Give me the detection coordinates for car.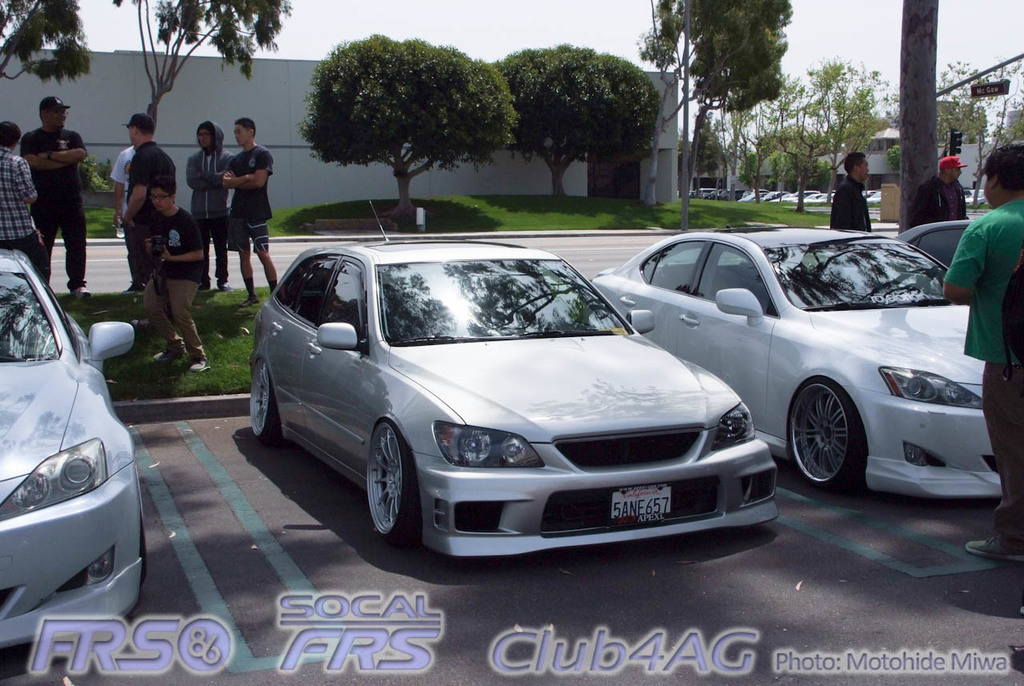
253, 200, 779, 563.
